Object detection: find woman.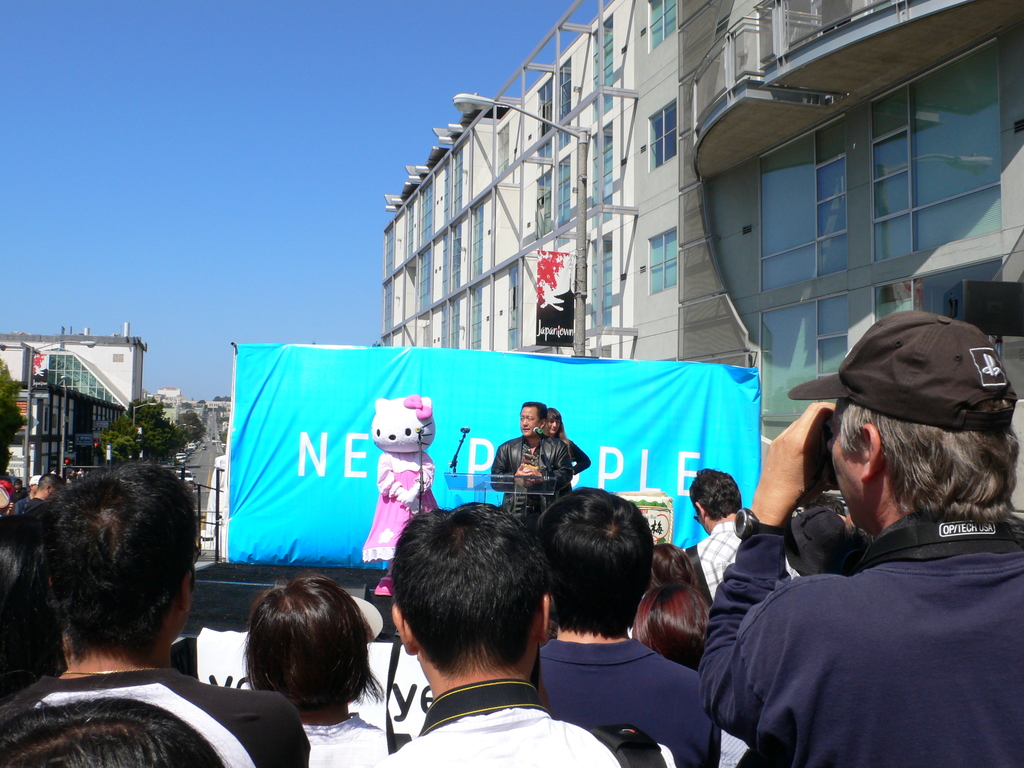
BBox(244, 572, 401, 767).
